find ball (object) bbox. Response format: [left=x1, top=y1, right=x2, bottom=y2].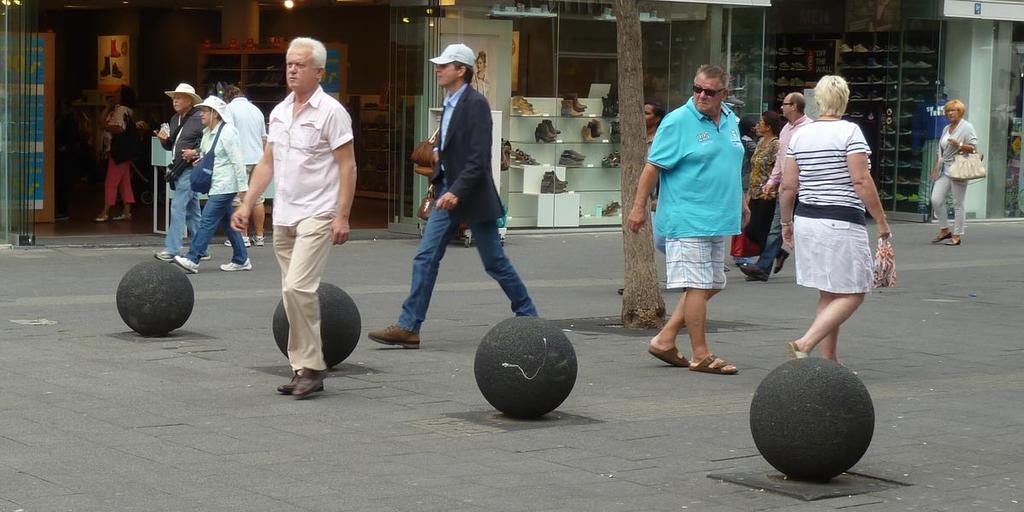
[left=473, top=314, right=575, bottom=422].
